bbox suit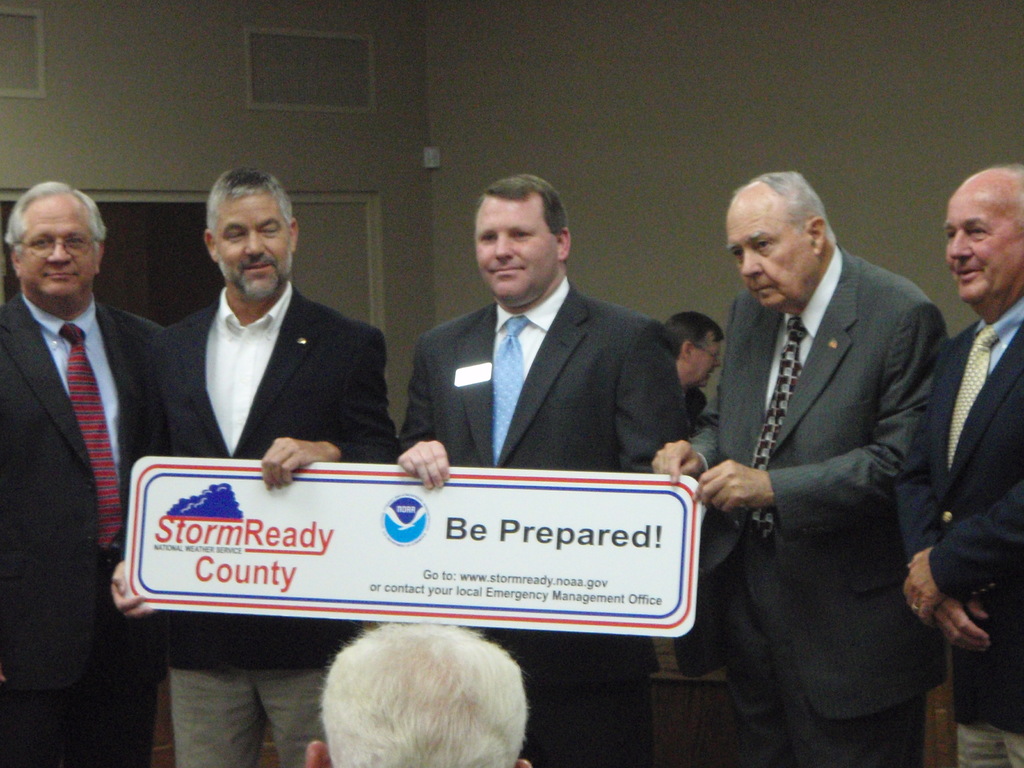
pyautogui.locateOnScreen(675, 163, 970, 759)
